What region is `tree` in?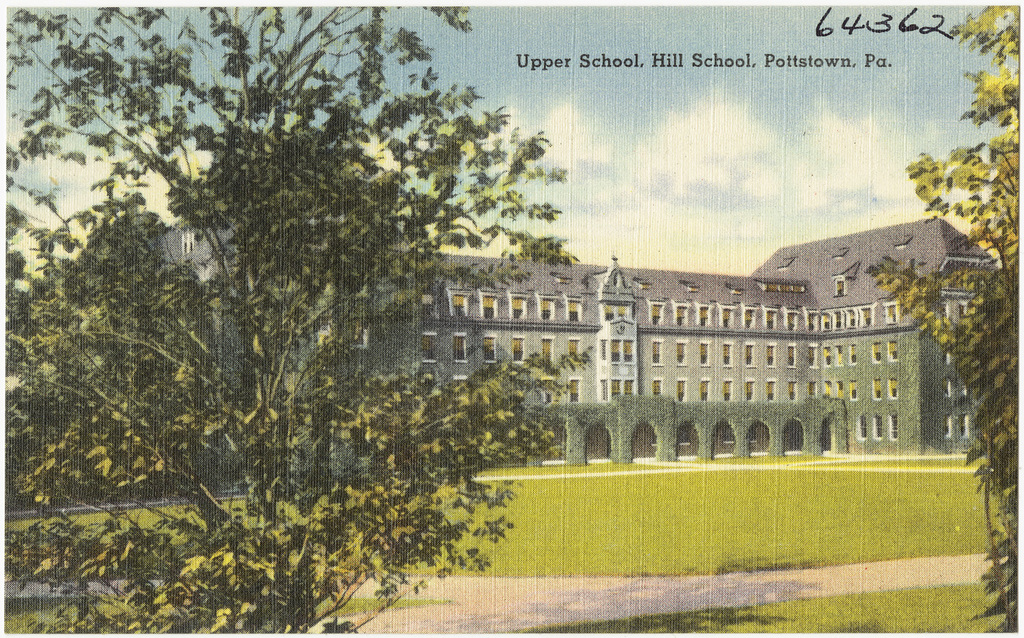
x1=0 y1=5 x2=588 y2=636.
